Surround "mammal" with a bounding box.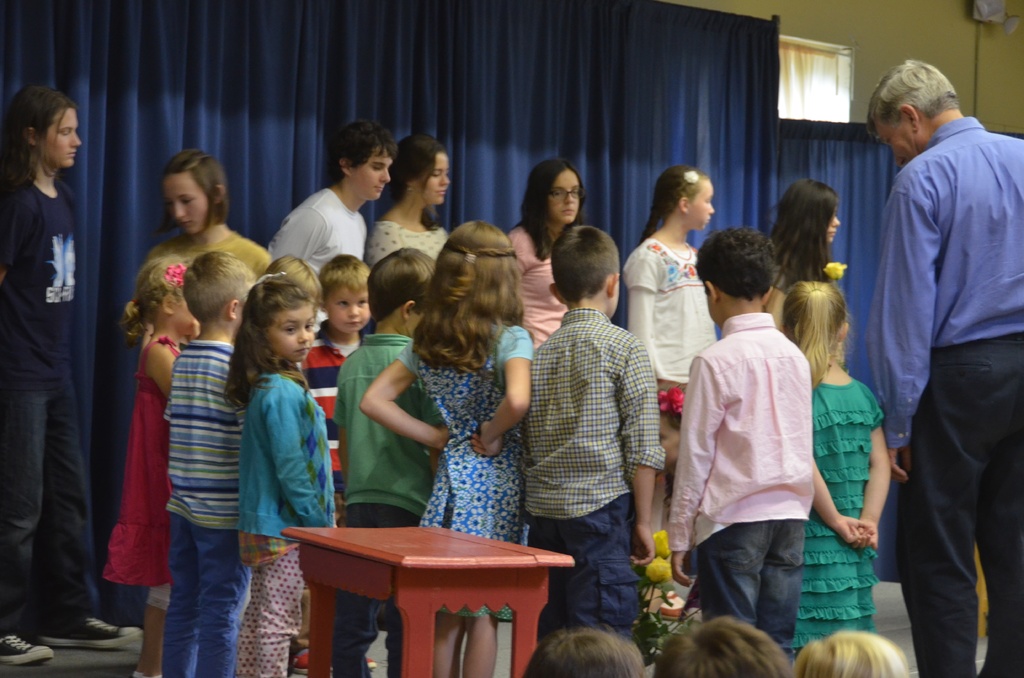
(left=792, top=631, right=913, bottom=677).
